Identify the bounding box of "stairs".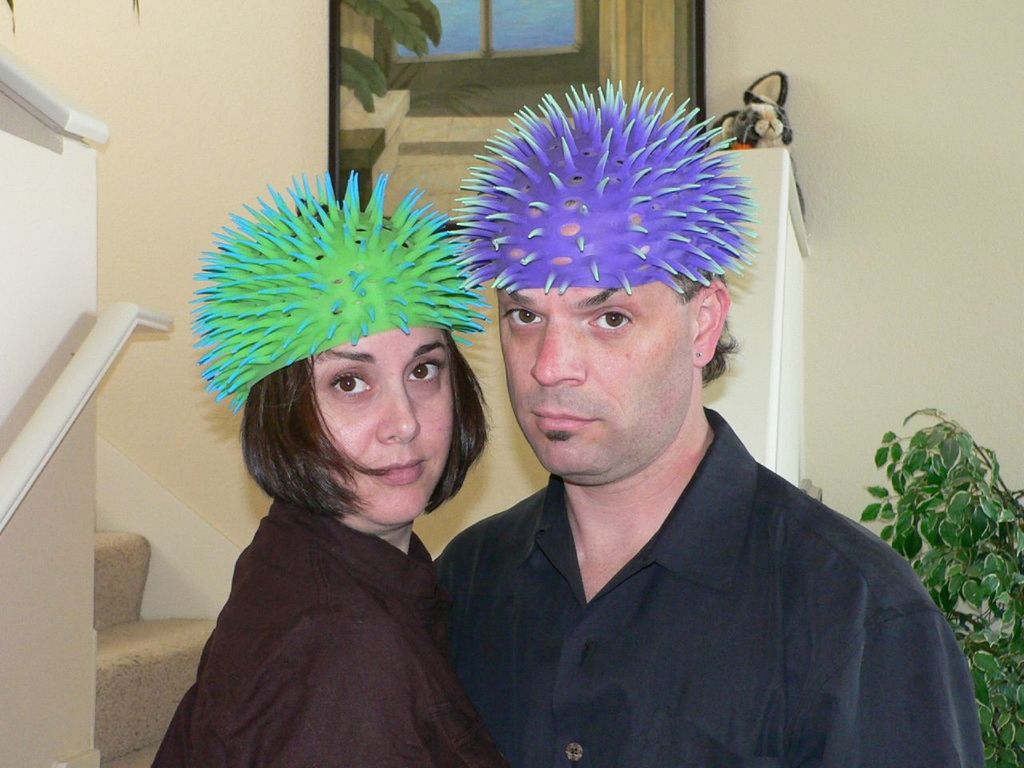
select_region(92, 530, 214, 767).
